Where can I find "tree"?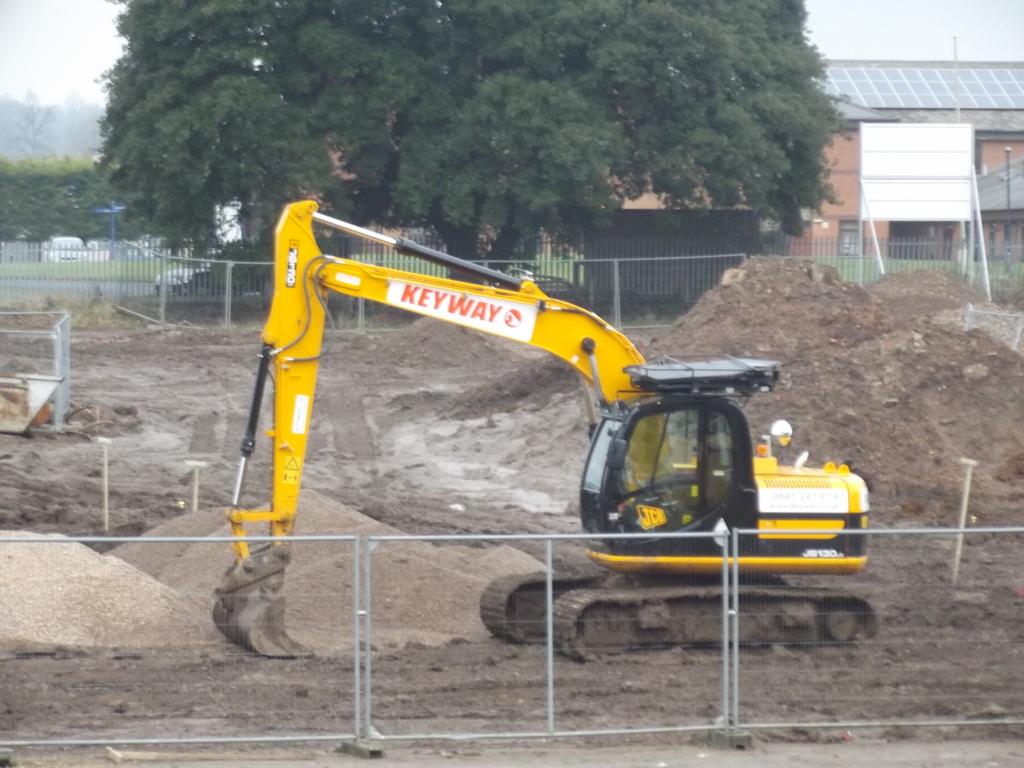
You can find it at left=117, top=0, right=852, bottom=299.
